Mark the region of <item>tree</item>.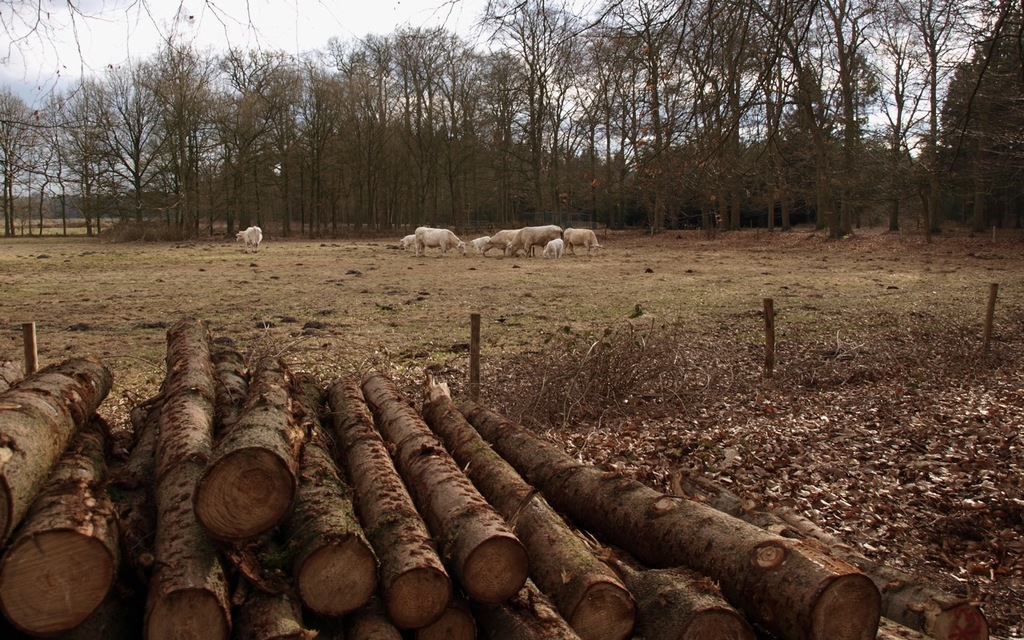
Region: 538/137/578/226.
